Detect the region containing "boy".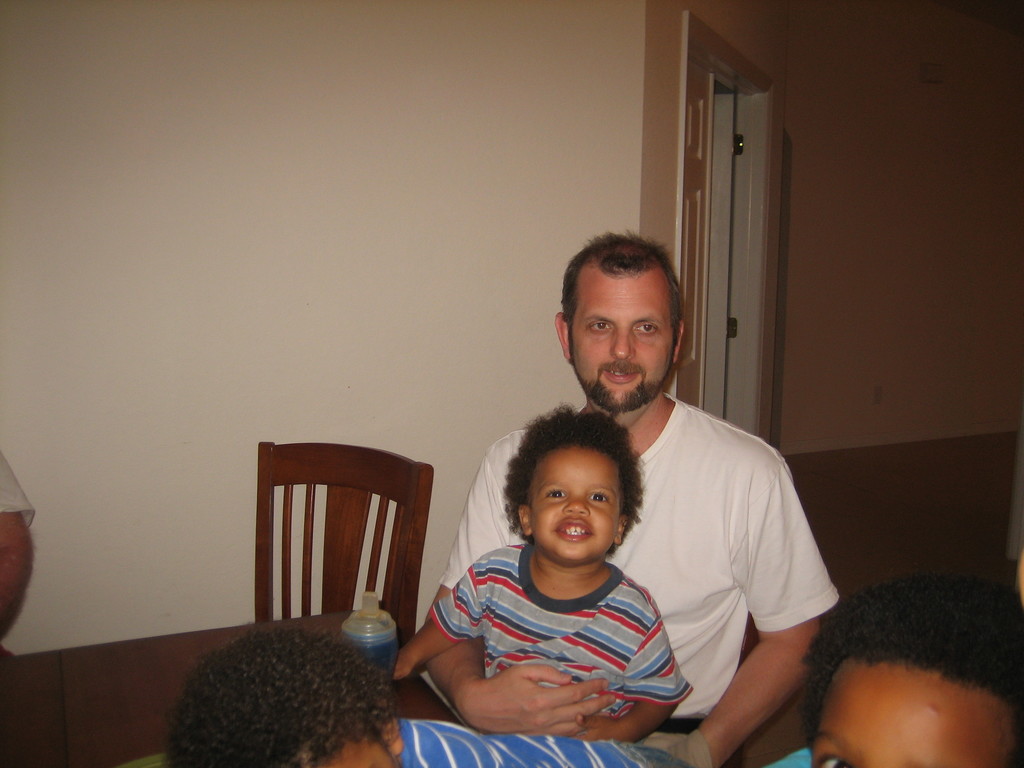
<bbox>756, 459, 1023, 767</bbox>.
